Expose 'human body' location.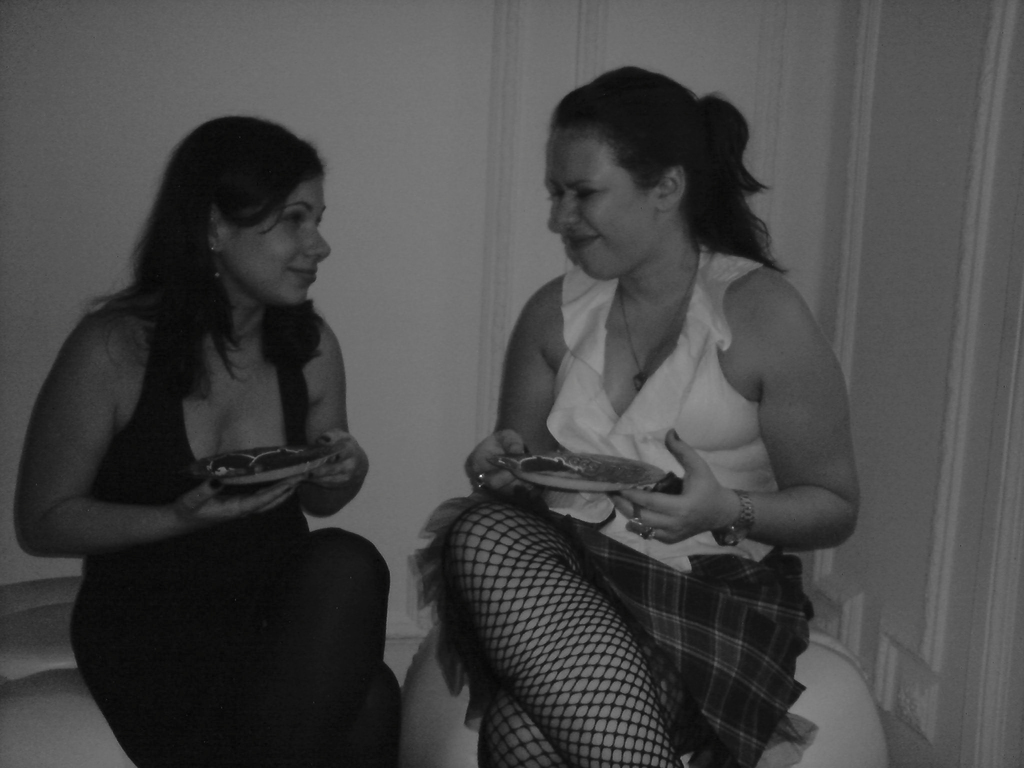
Exposed at 416,116,877,767.
